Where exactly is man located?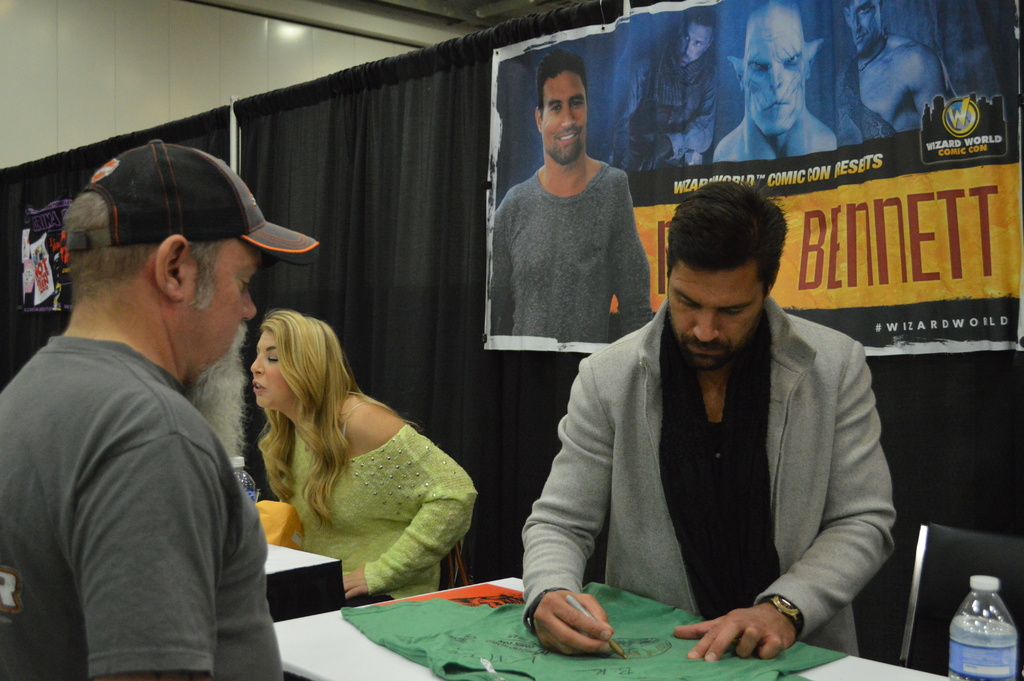
Its bounding box is pyautogui.locateOnScreen(607, 0, 709, 180).
